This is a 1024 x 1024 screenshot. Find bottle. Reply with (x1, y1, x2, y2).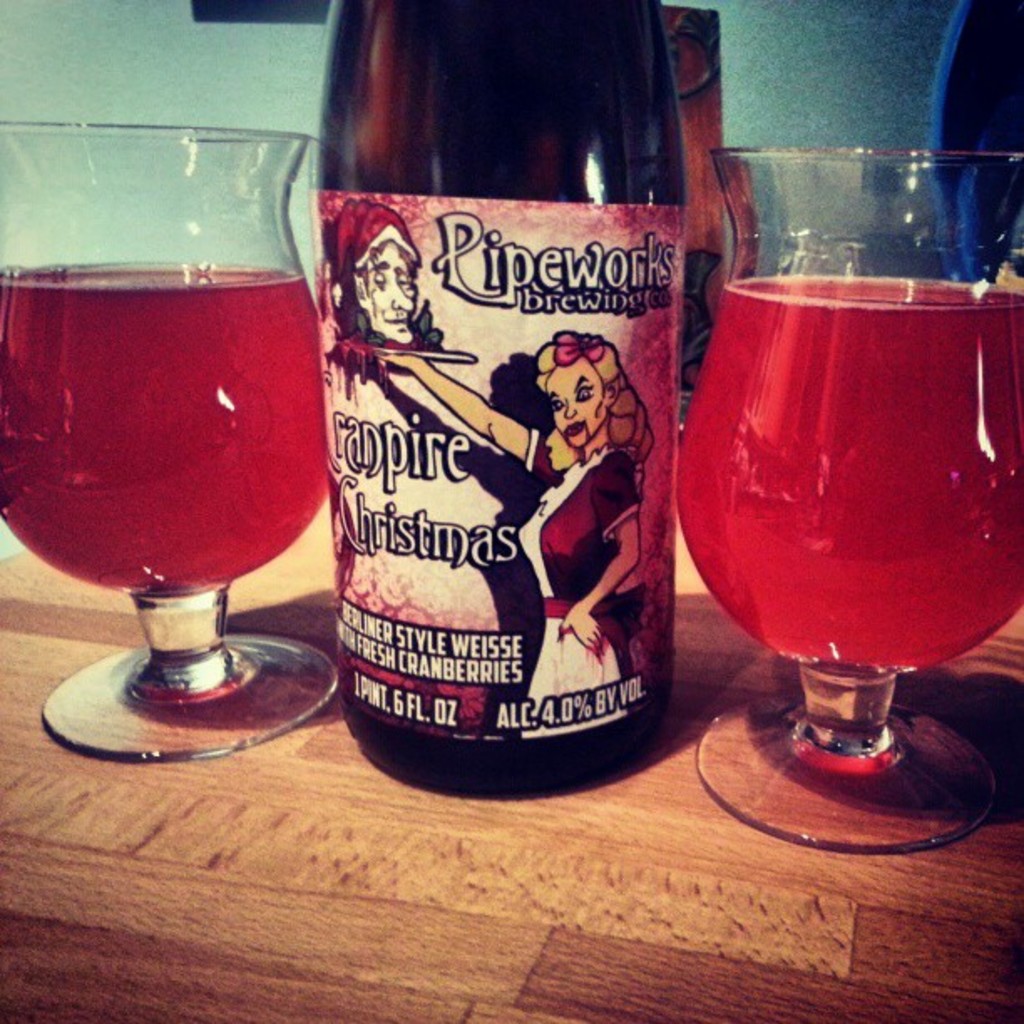
(298, 2, 689, 801).
